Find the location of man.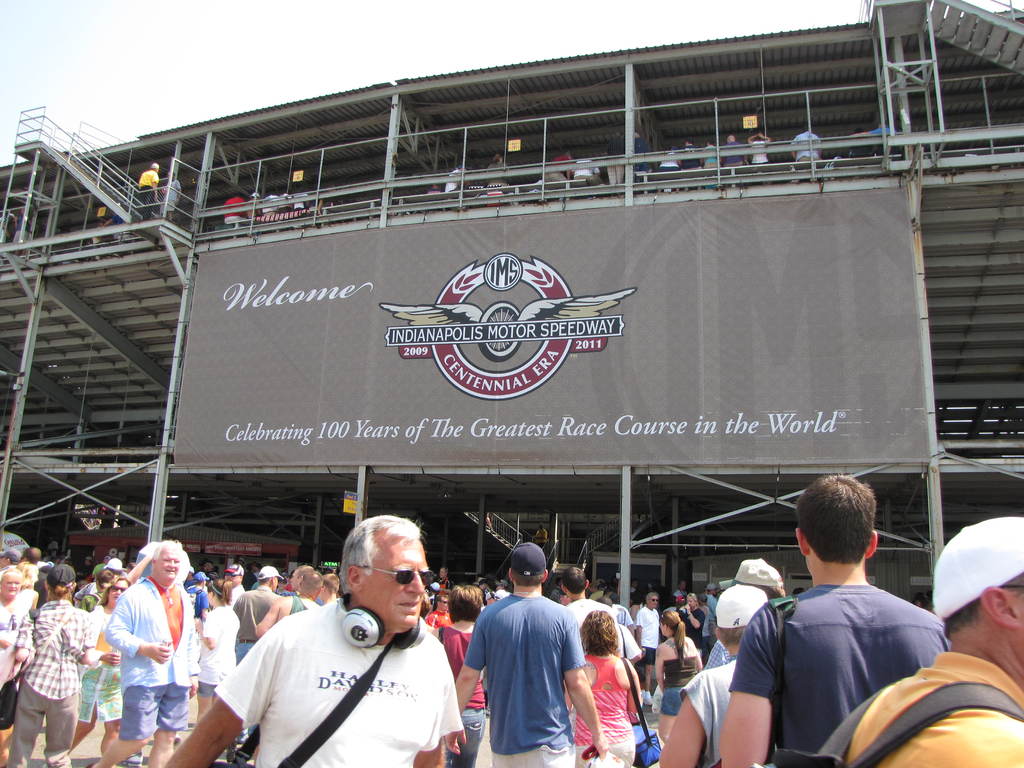
Location: [457,542,607,767].
